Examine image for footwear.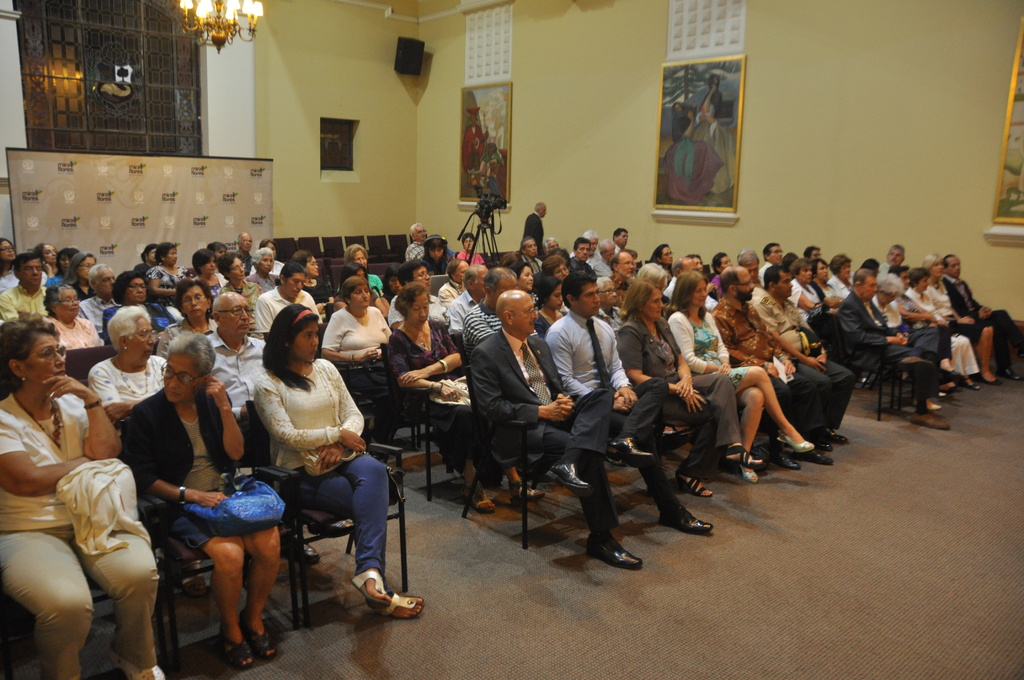
Examination result: 982, 373, 1001, 386.
